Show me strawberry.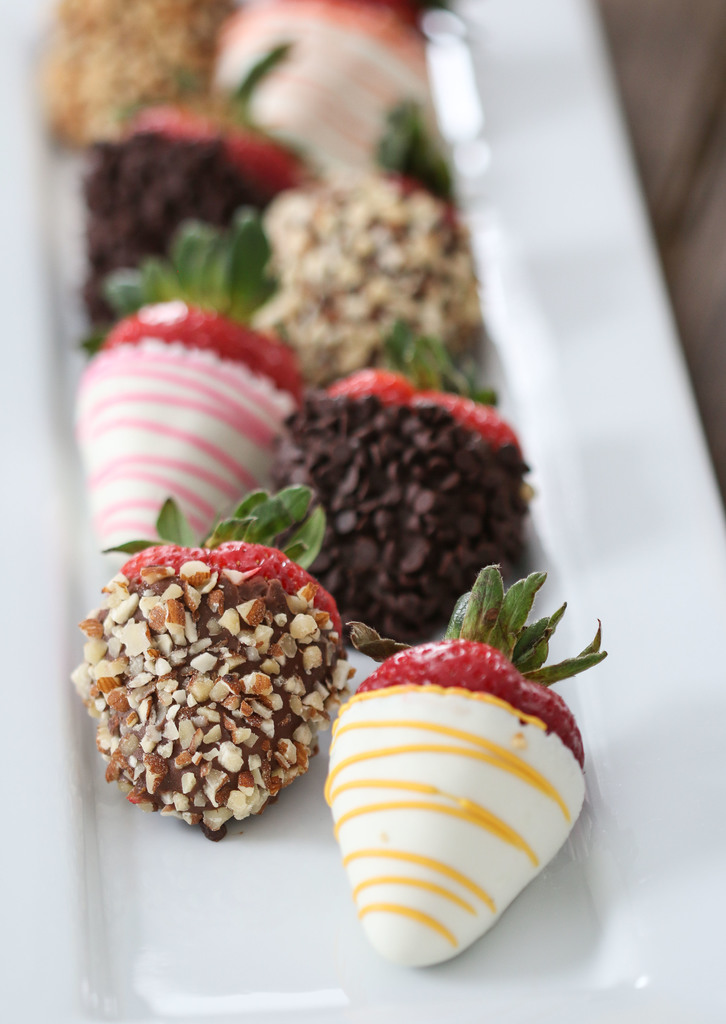
strawberry is here: x1=276 y1=168 x2=476 y2=390.
